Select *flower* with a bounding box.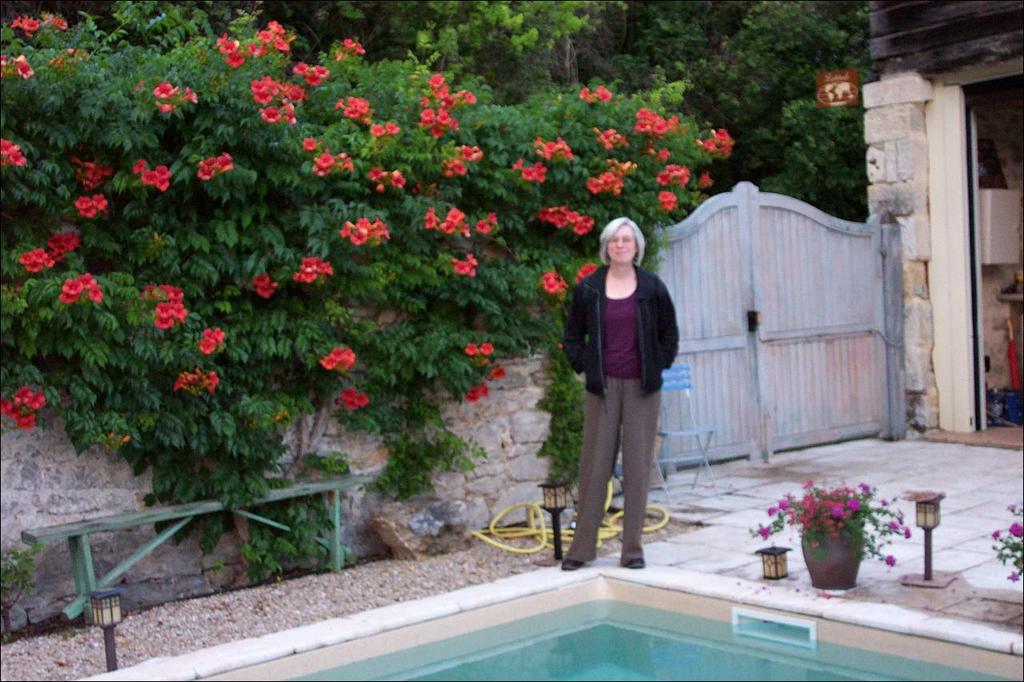
locate(469, 269, 474, 273).
